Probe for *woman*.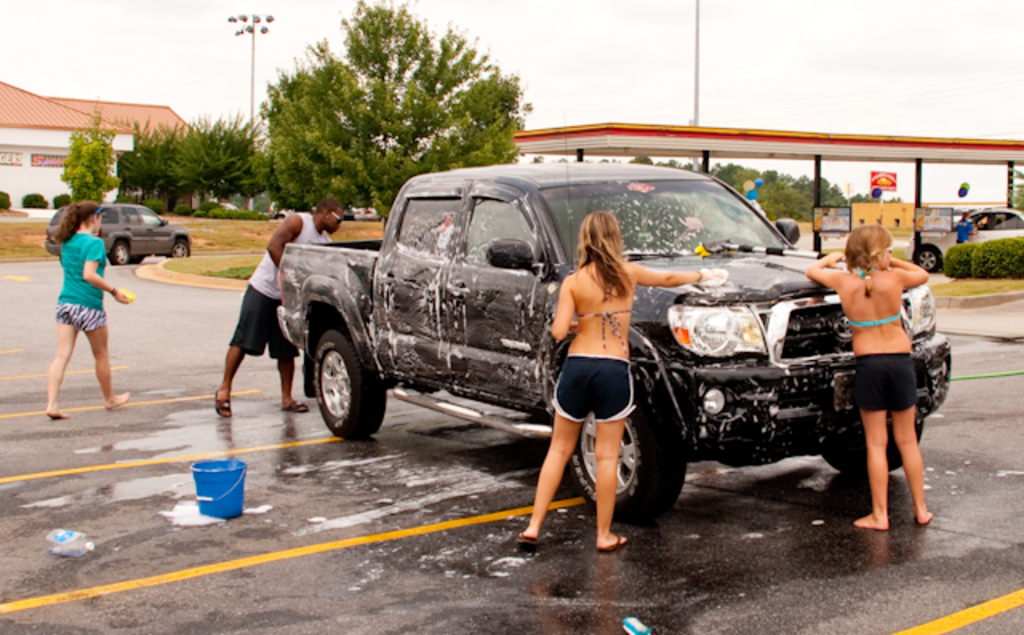
Probe result: {"x1": 808, "y1": 227, "x2": 939, "y2": 533}.
